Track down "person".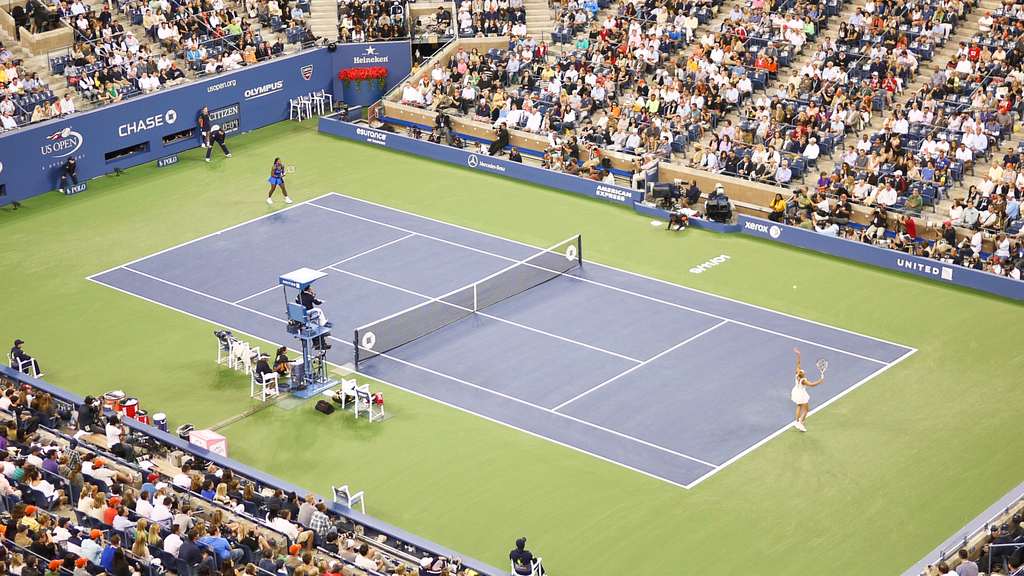
Tracked to [766,0,1023,237].
